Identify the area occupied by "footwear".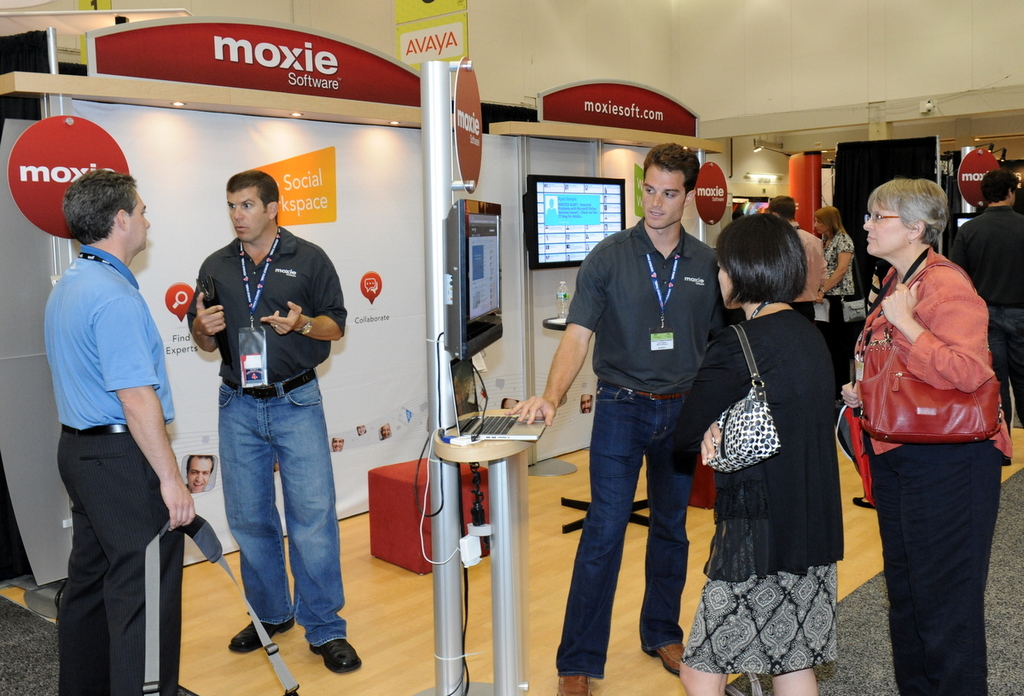
Area: rect(555, 672, 593, 695).
